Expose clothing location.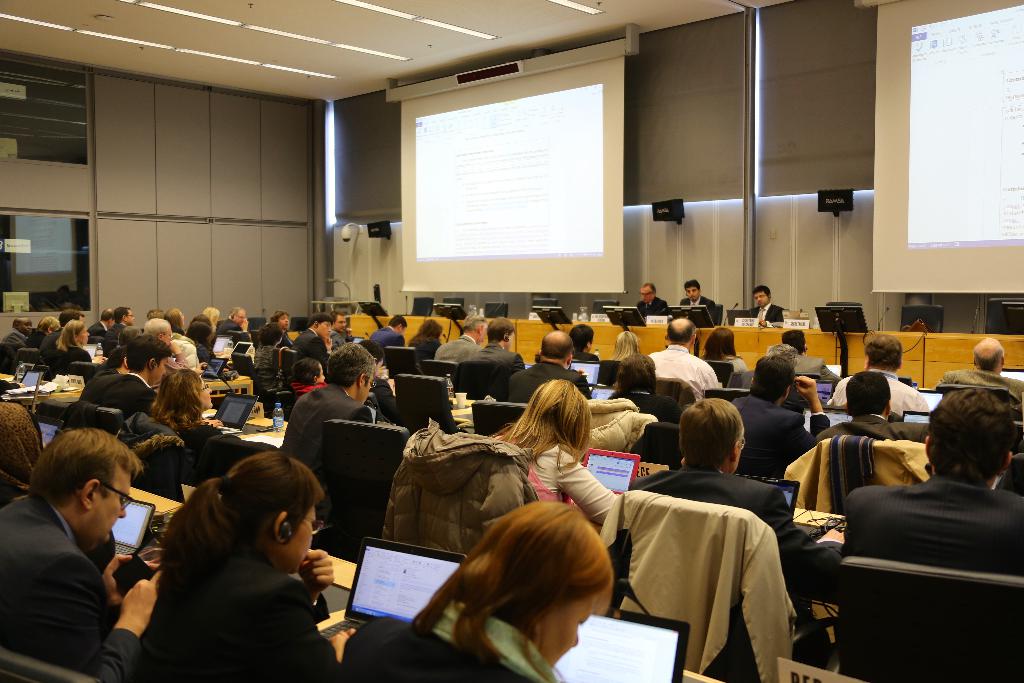
Exposed at <box>177,423,226,473</box>.
